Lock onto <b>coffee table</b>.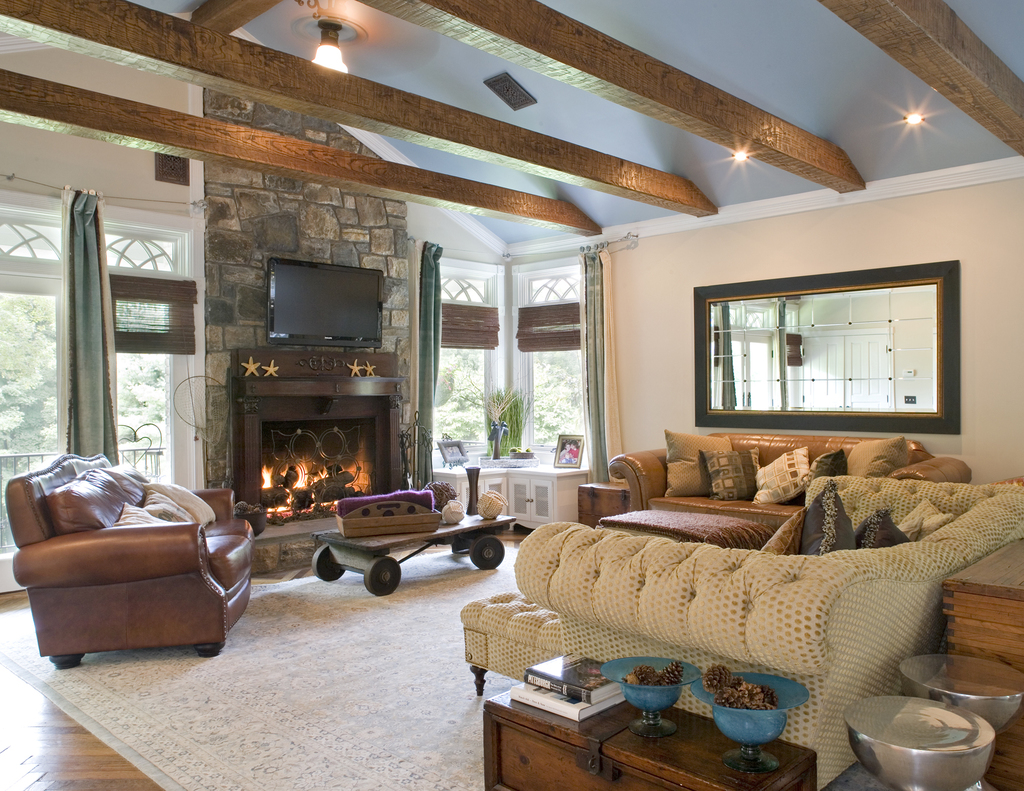
Locked: BBox(602, 504, 772, 549).
